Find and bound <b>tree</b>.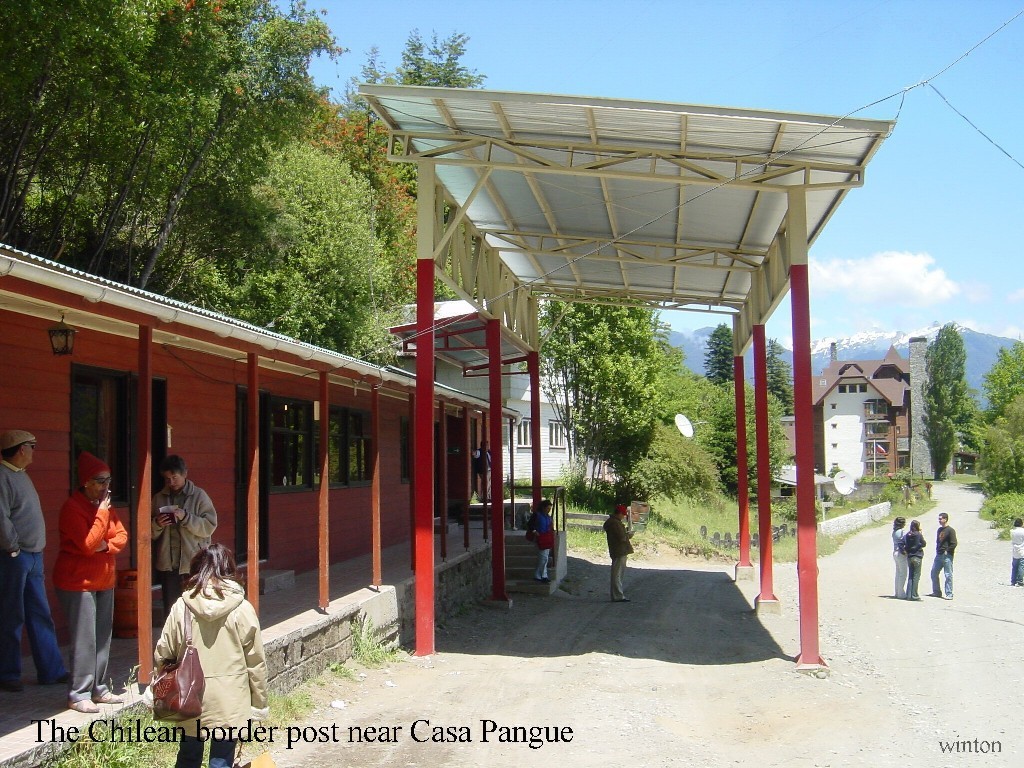
Bound: locate(537, 287, 670, 534).
